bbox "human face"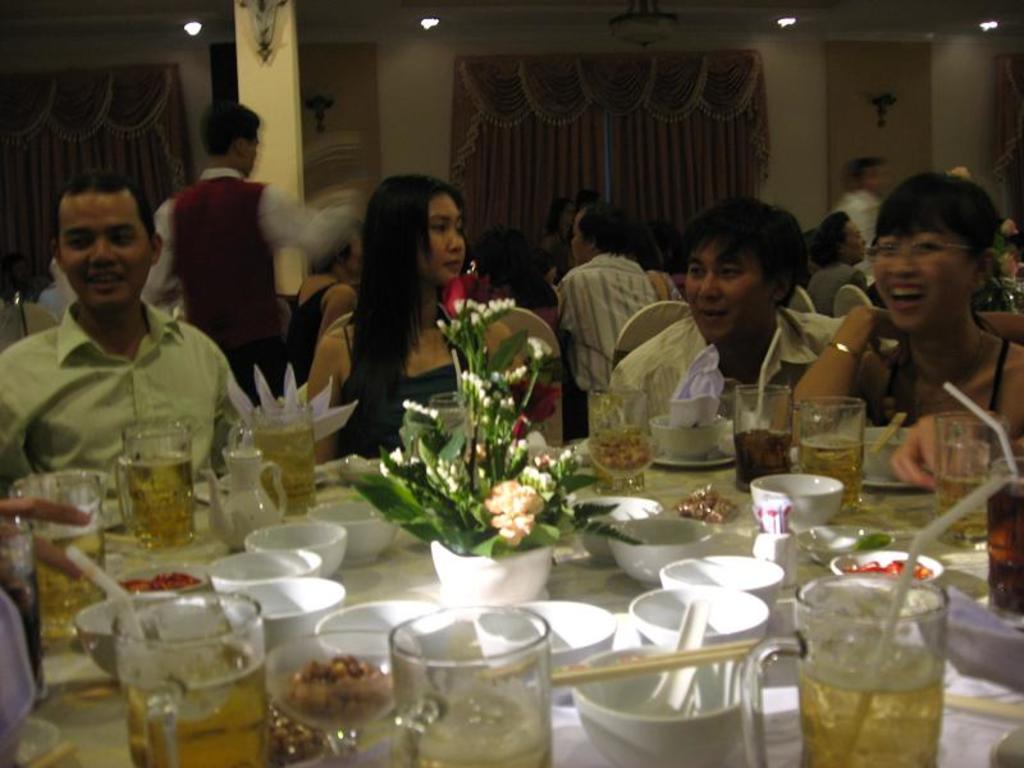
[left=877, top=160, right=891, bottom=201]
